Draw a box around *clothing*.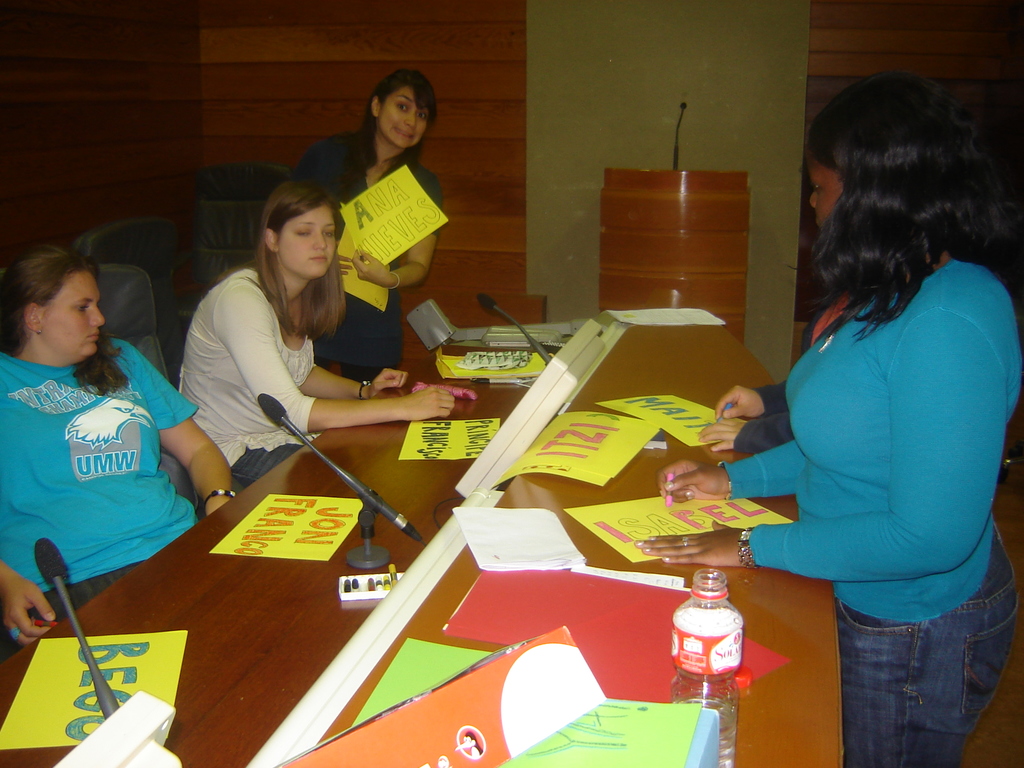
left=16, top=325, right=190, bottom=616.
